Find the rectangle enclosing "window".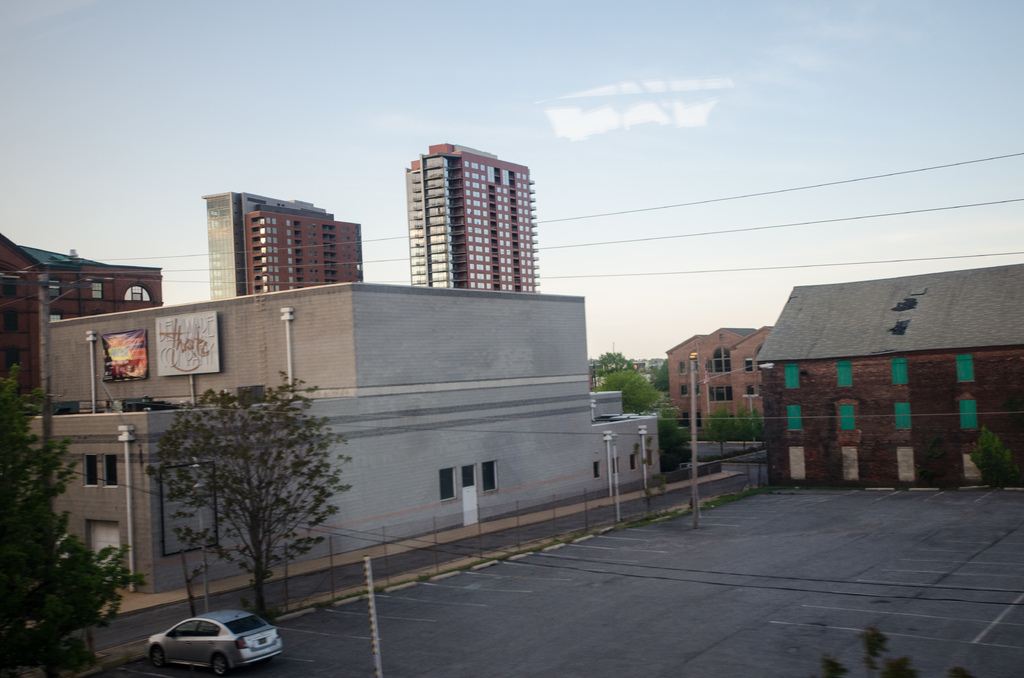
left=894, top=356, right=908, bottom=382.
